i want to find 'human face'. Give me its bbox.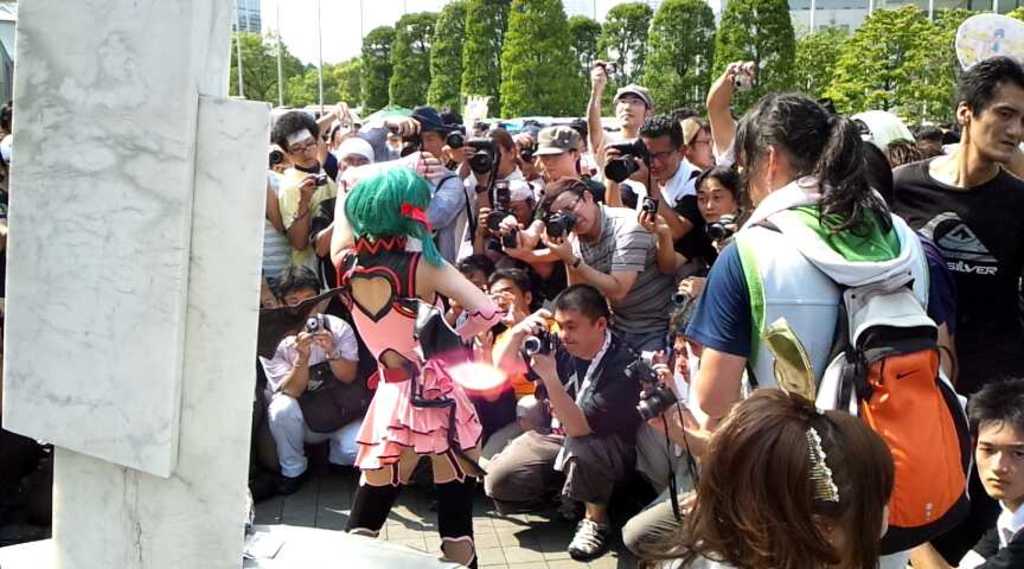
rect(683, 126, 712, 166).
